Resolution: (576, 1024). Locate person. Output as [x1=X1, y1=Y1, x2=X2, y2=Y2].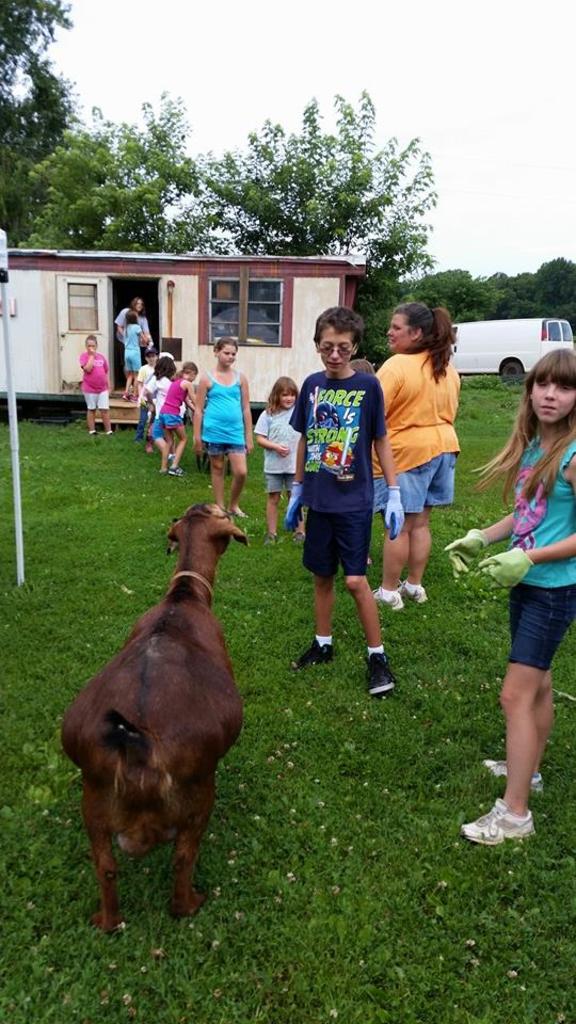
[x1=255, y1=381, x2=293, y2=546].
